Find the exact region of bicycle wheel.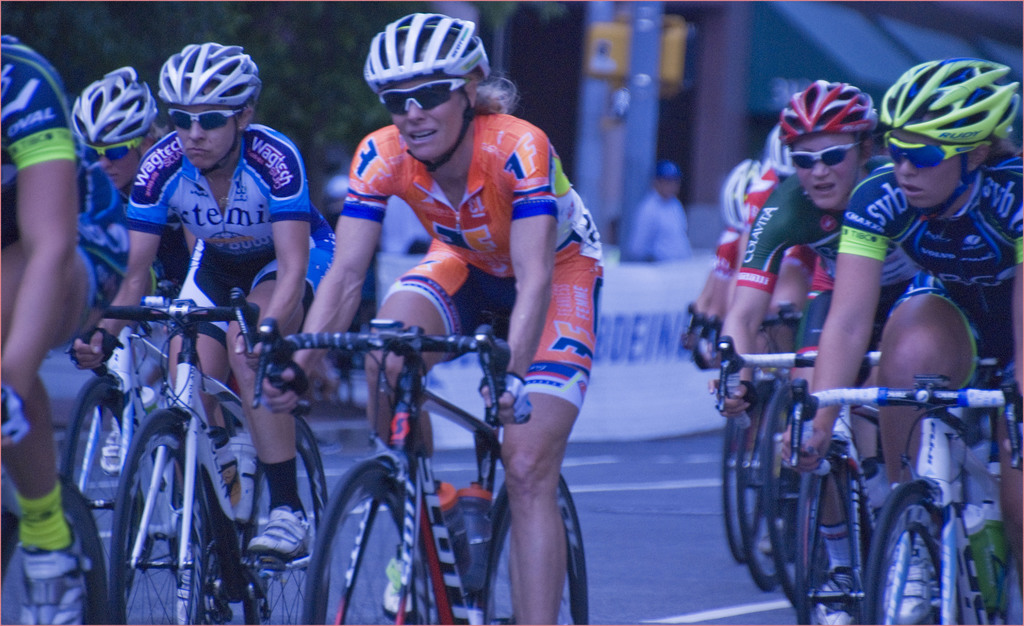
Exact region: <bbox>307, 444, 428, 625</bbox>.
